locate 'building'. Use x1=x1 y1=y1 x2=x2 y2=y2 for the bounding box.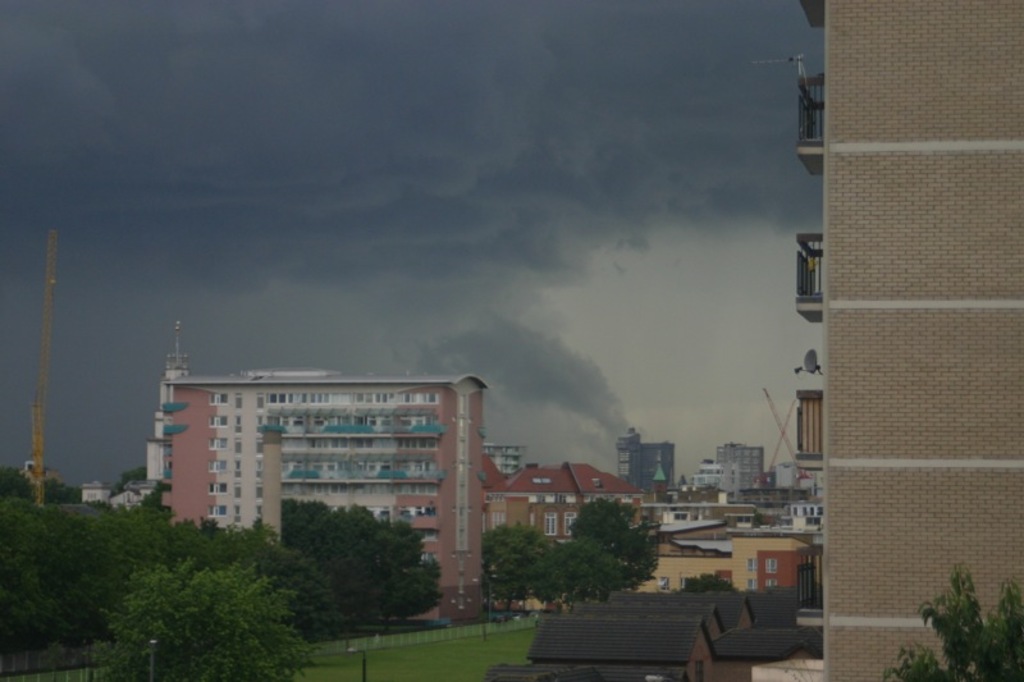
x1=713 y1=443 x2=767 y2=500.
